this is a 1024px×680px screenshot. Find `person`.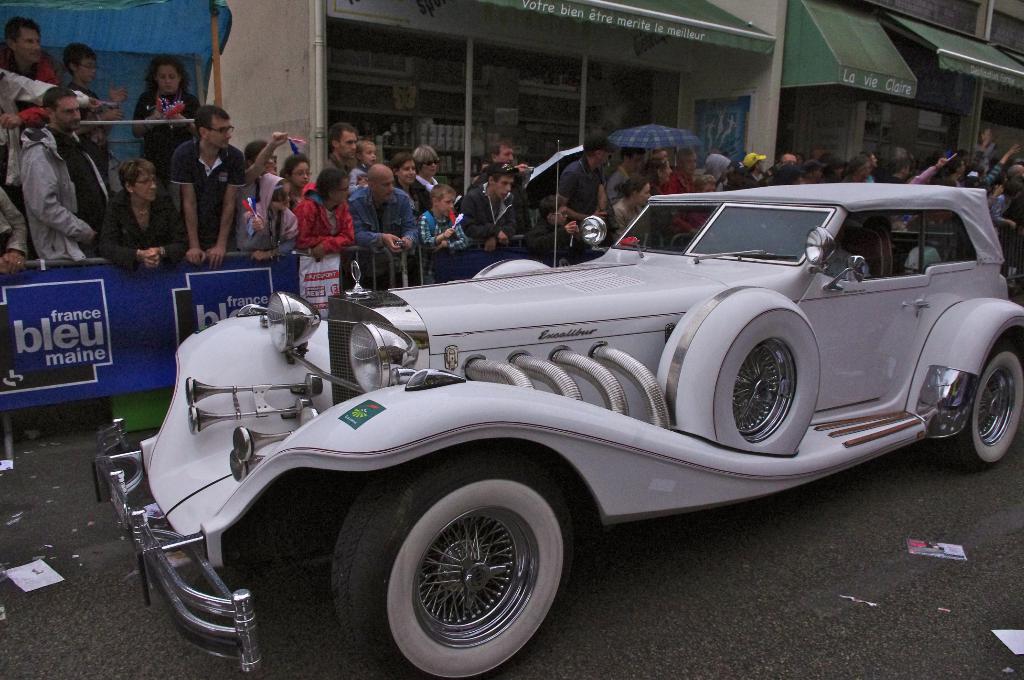
Bounding box: bbox=[941, 151, 960, 182].
